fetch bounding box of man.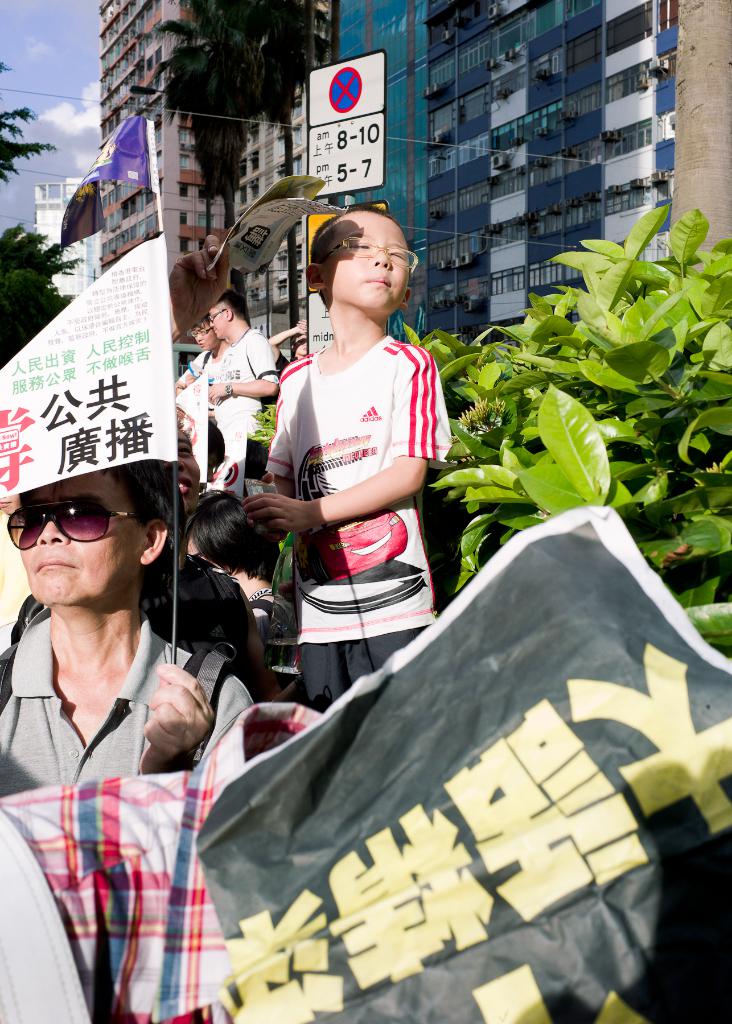
Bbox: l=186, t=289, r=276, b=495.
